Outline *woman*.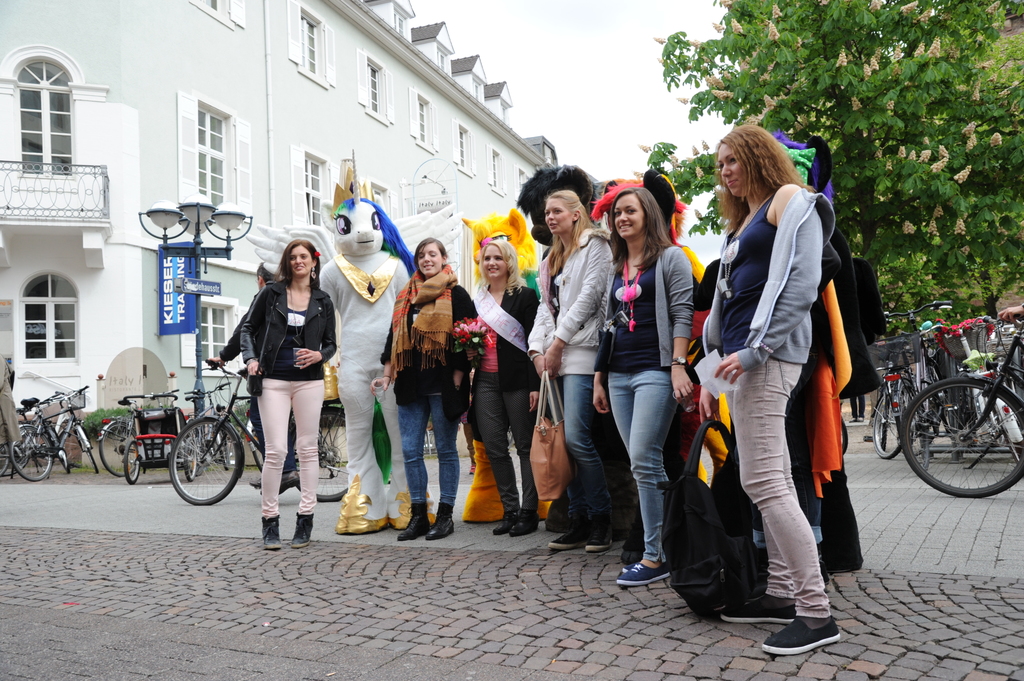
Outline: [367,236,482,539].
